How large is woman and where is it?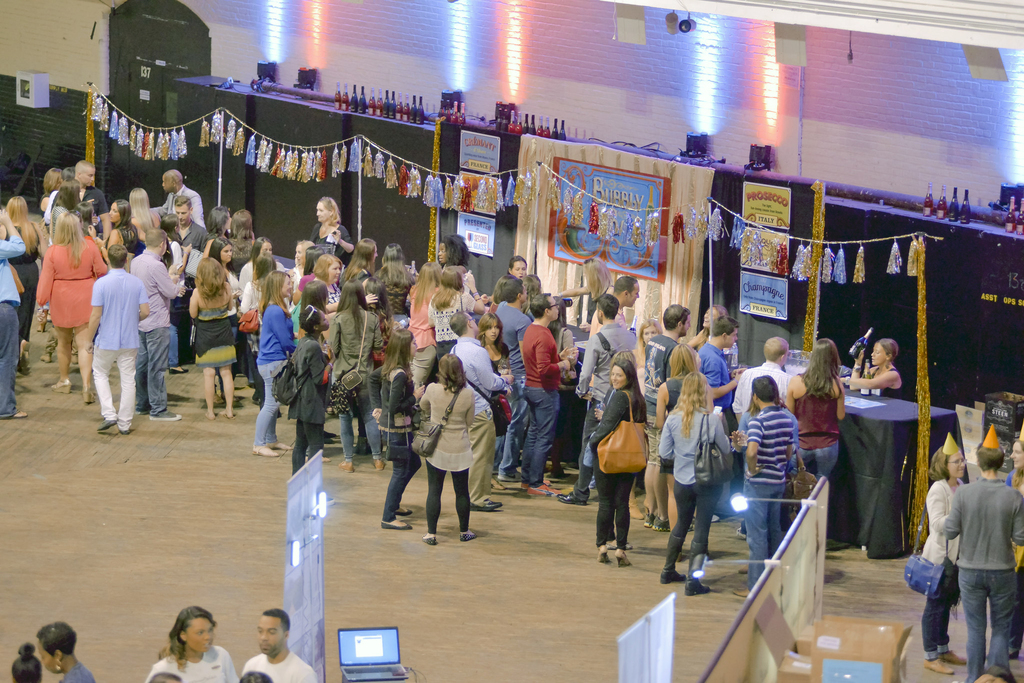
Bounding box: (311, 197, 360, 258).
